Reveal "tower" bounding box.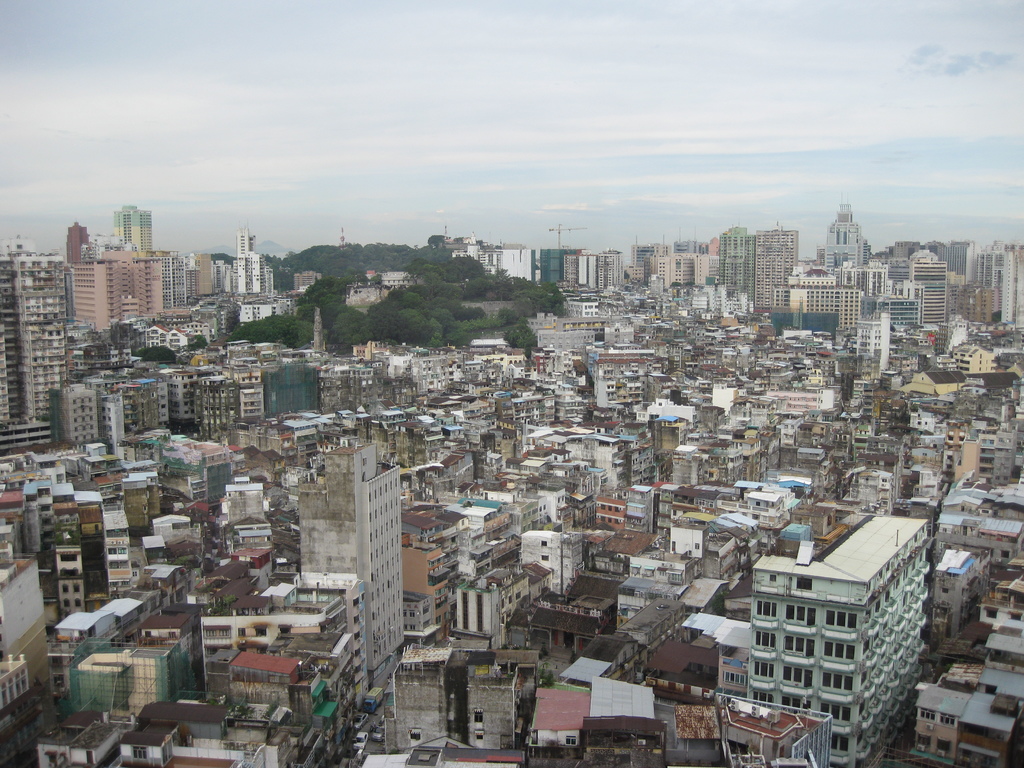
Revealed: (x1=937, y1=234, x2=974, y2=284).
